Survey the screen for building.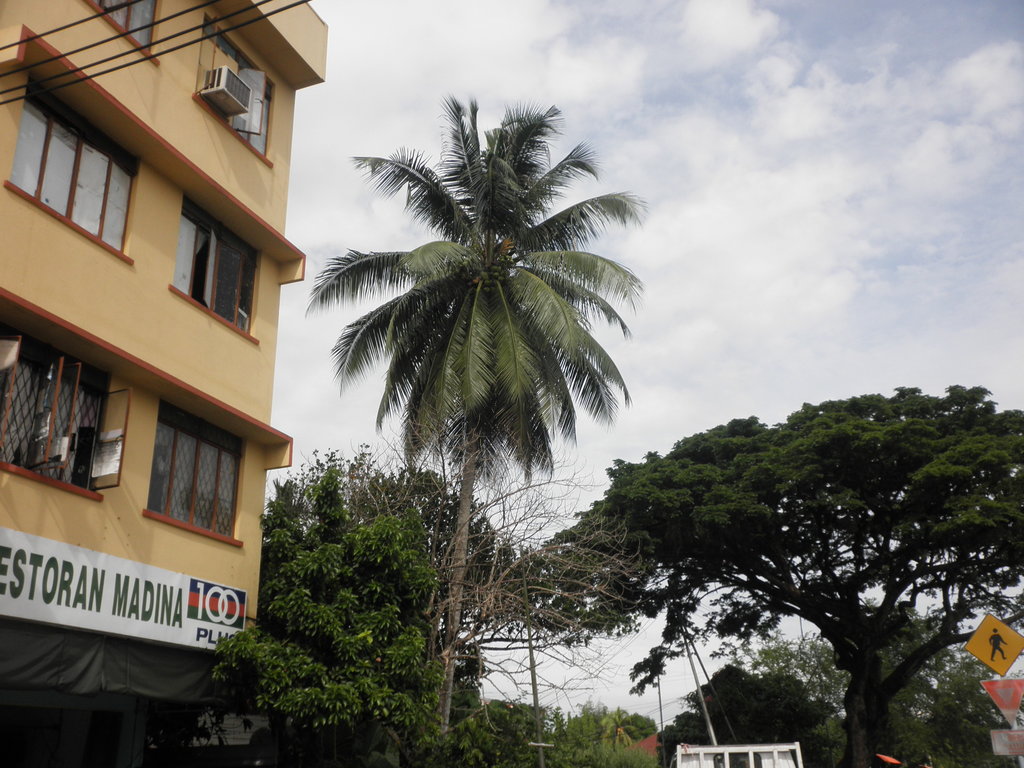
Survey found: detection(0, 0, 333, 767).
